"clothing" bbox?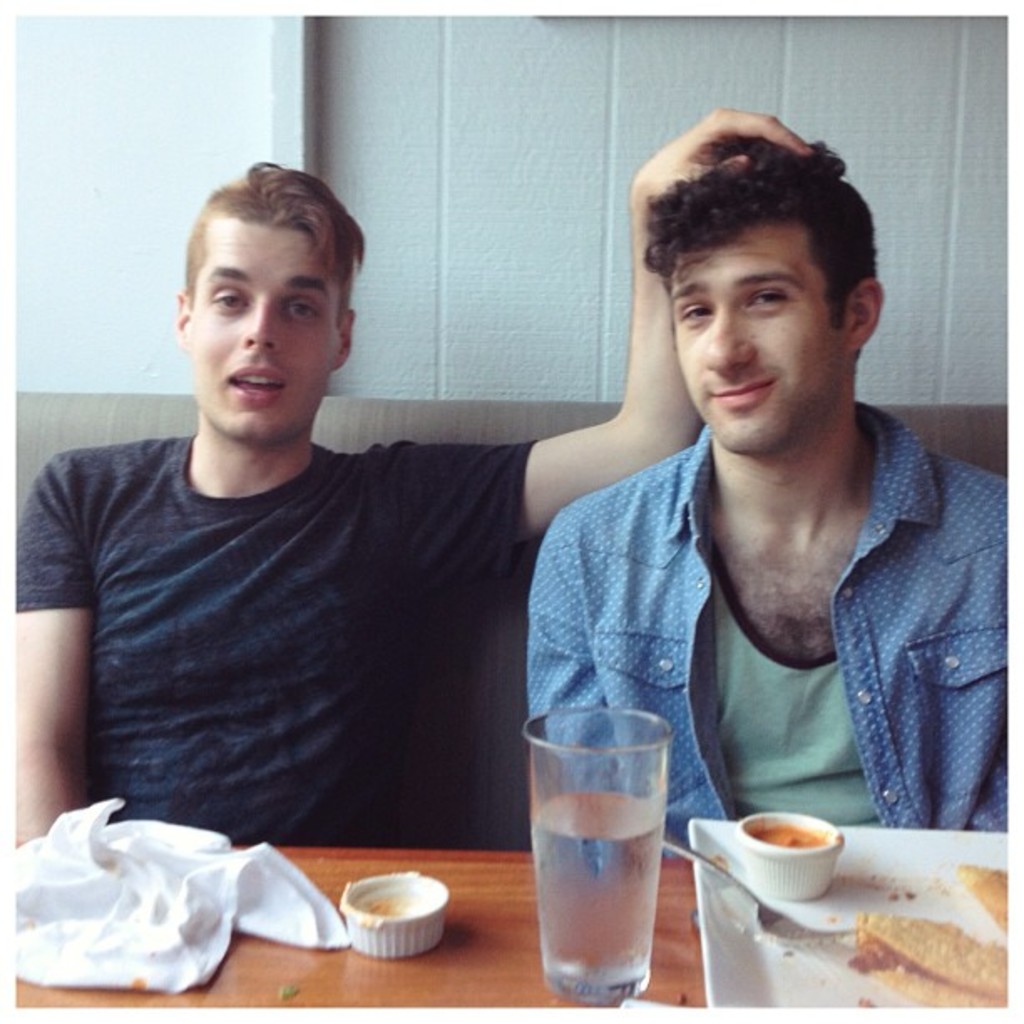
region(535, 393, 1007, 827)
